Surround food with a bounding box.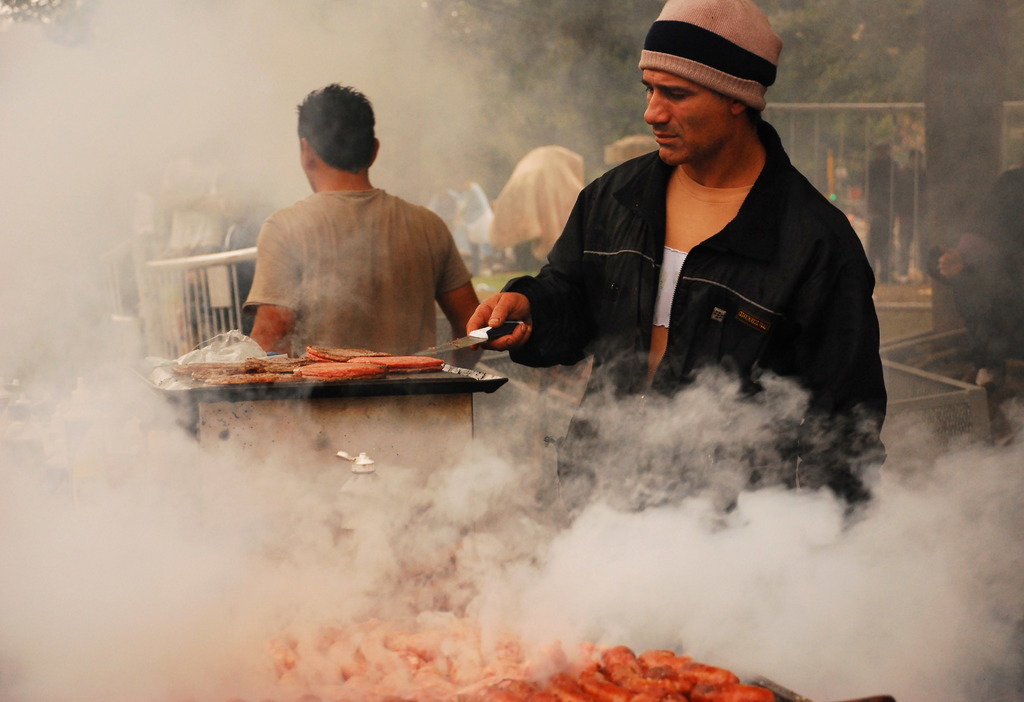
rect(304, 363, 387, 375).
